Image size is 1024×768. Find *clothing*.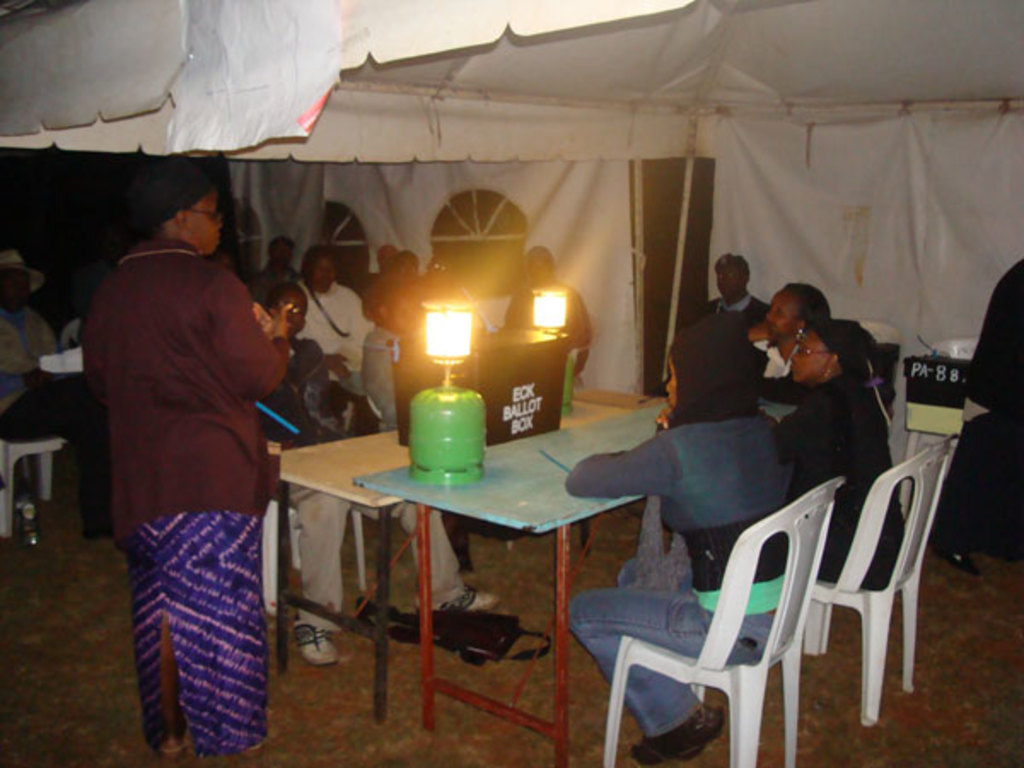
box(761, 312, 925, 589).
